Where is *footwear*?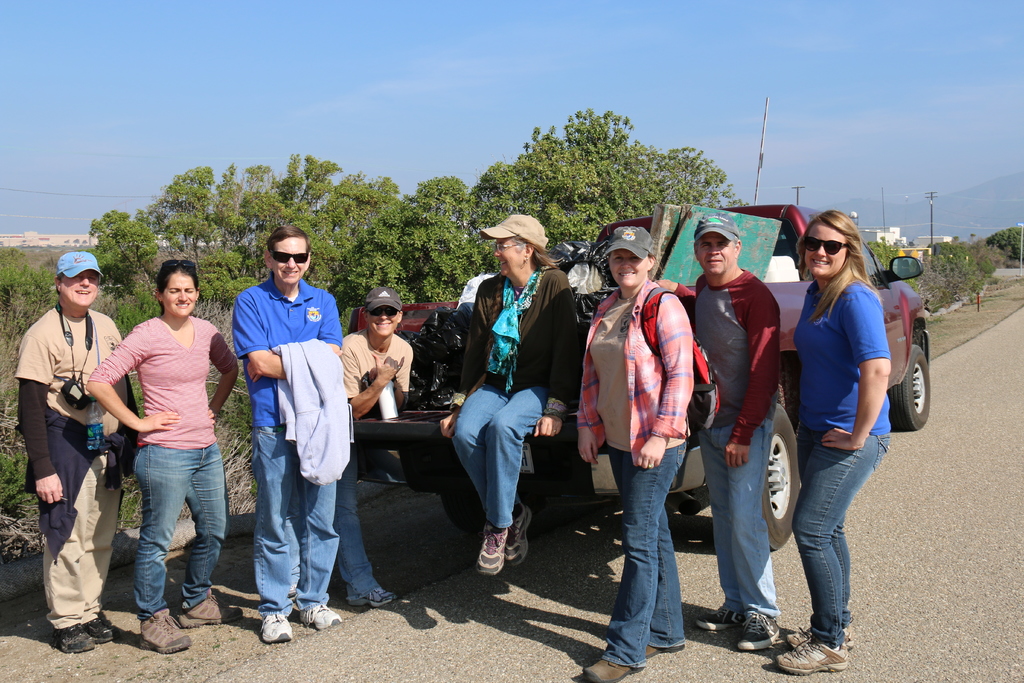
rect(583, 657, 641, 682).
